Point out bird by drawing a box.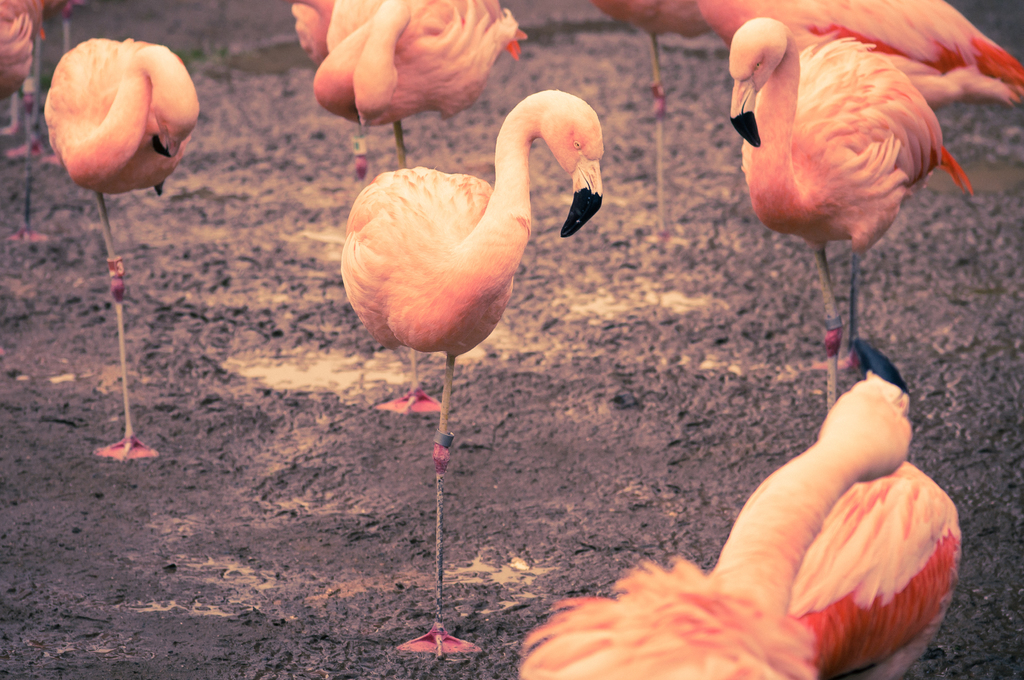
{"left": 584, "top": 0, "right": 706, "bottom": 244}.
